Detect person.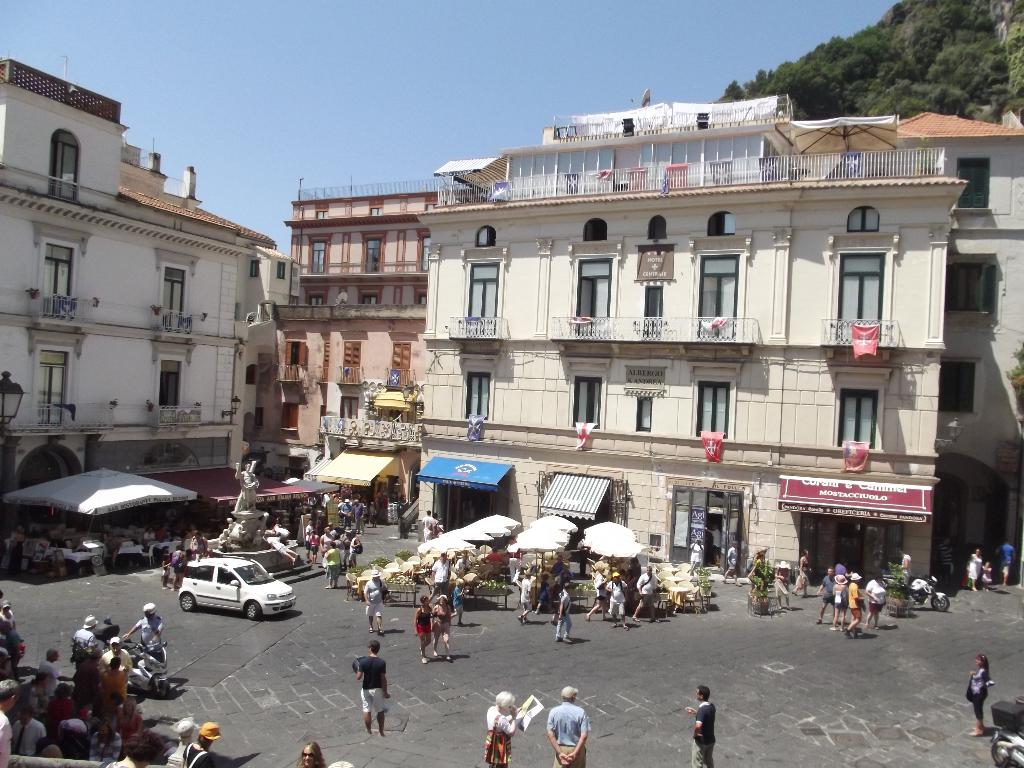
Detected at bbox=[794, 547, 810, 596].
